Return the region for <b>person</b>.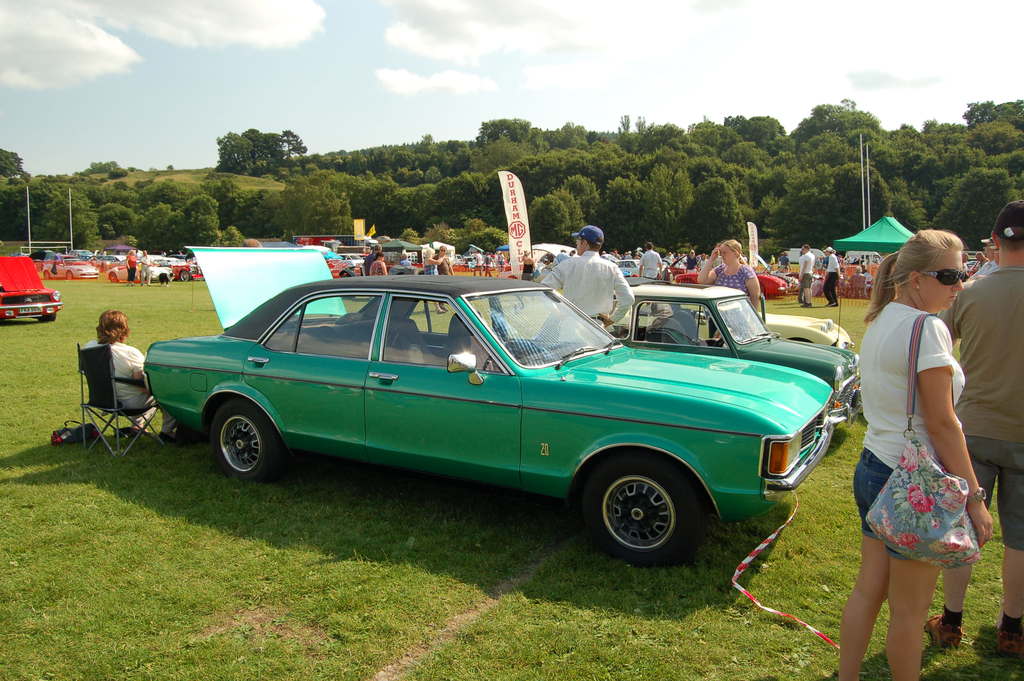
<bbox>518, 247, 550, 281</bbox>.
